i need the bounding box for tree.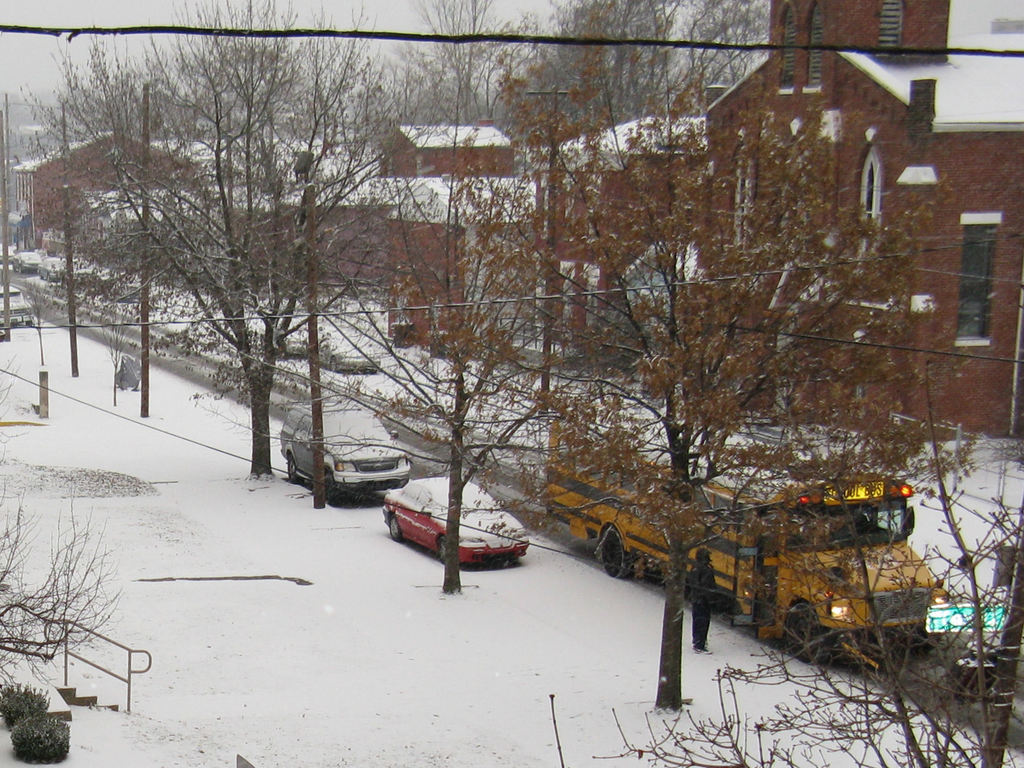
Here it is: x1=534 y1=1 x2=686 y2=124.
